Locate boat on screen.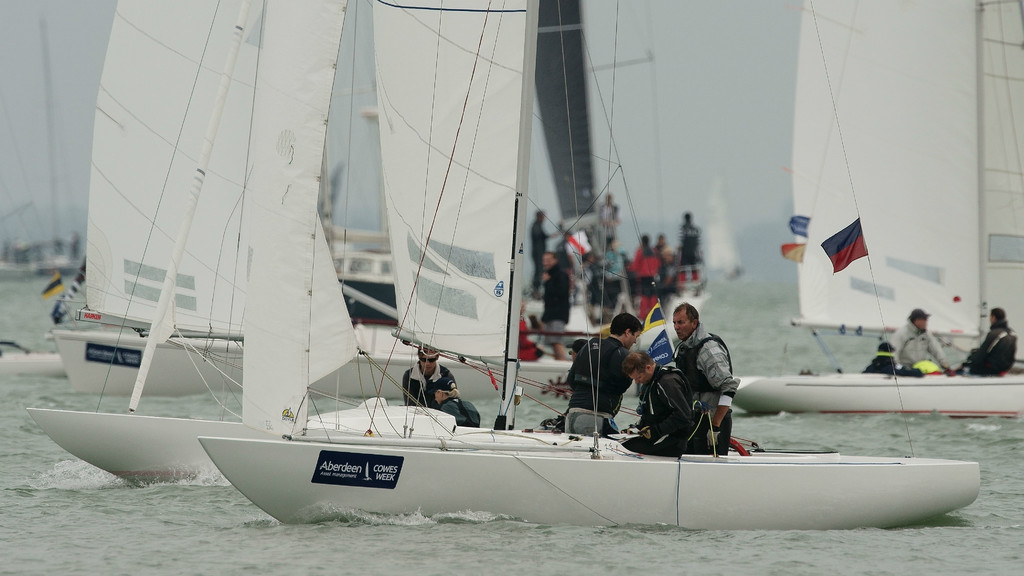
On screen at 45 0 580 399.
